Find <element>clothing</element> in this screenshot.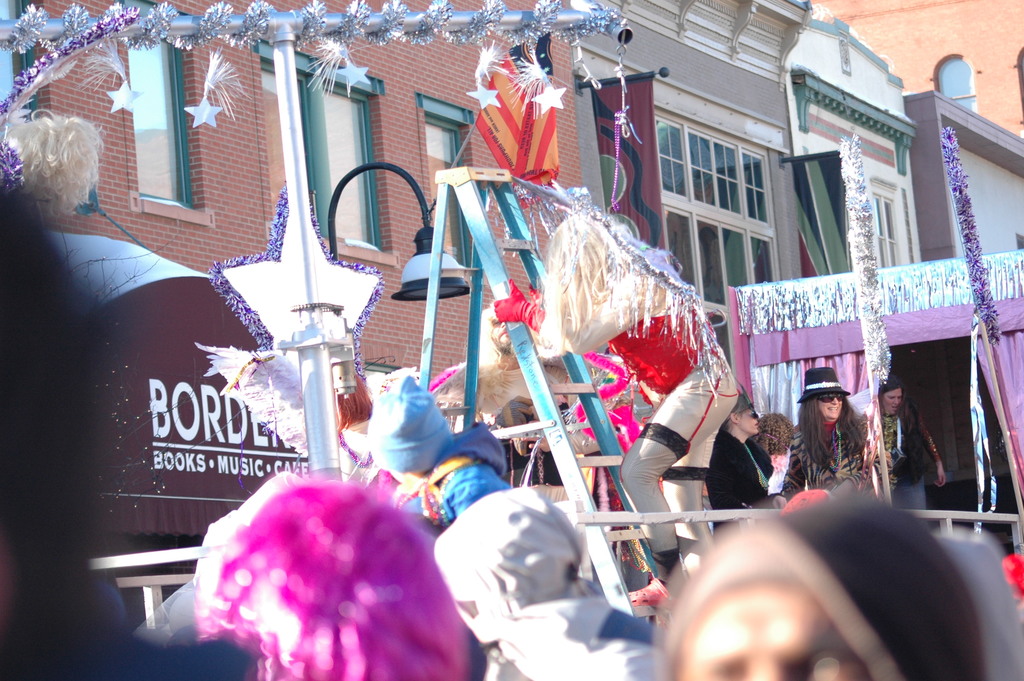
The bounding box for <element>clothing</element> is (left=863, top=409, right=945, bottom=525).
